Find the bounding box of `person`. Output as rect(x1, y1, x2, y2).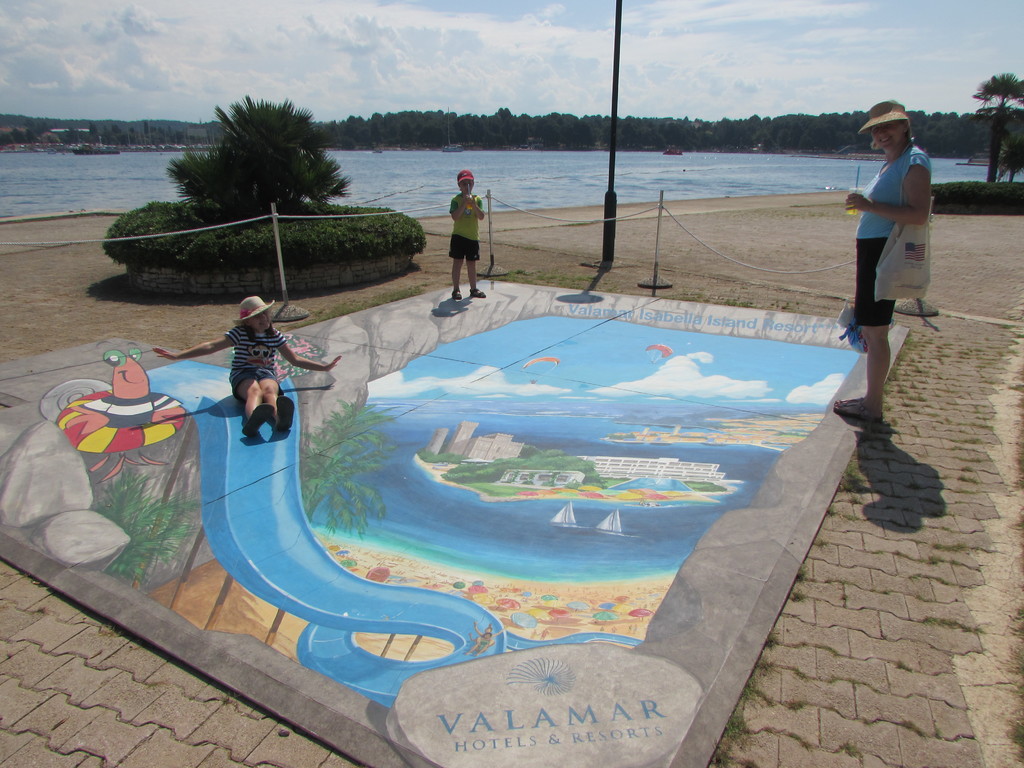
rect(154, 298, 341, 433).
